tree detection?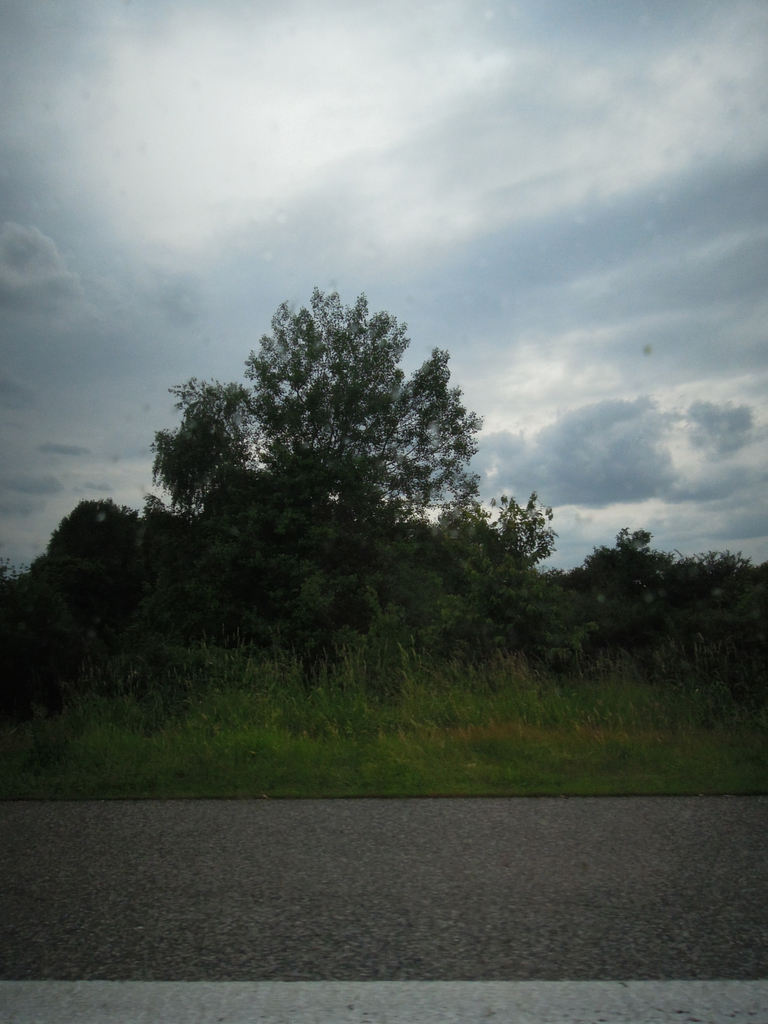
626 528 767 684
